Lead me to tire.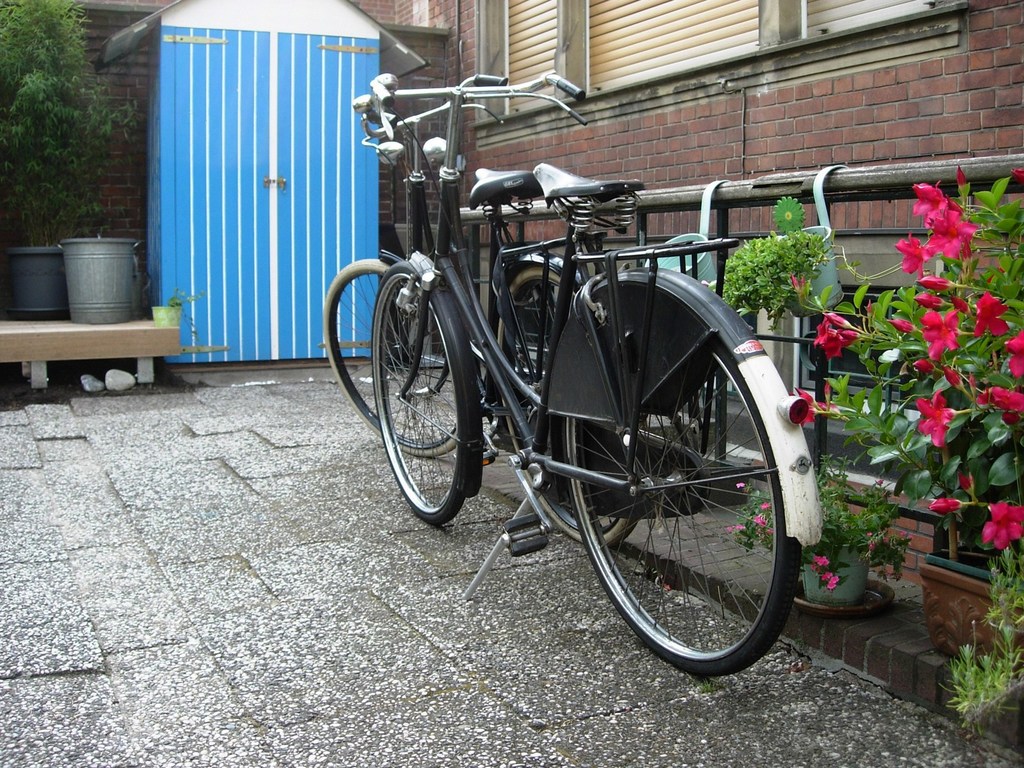
Lead to [x1=557, y1=269, x2=819, y2=680].
